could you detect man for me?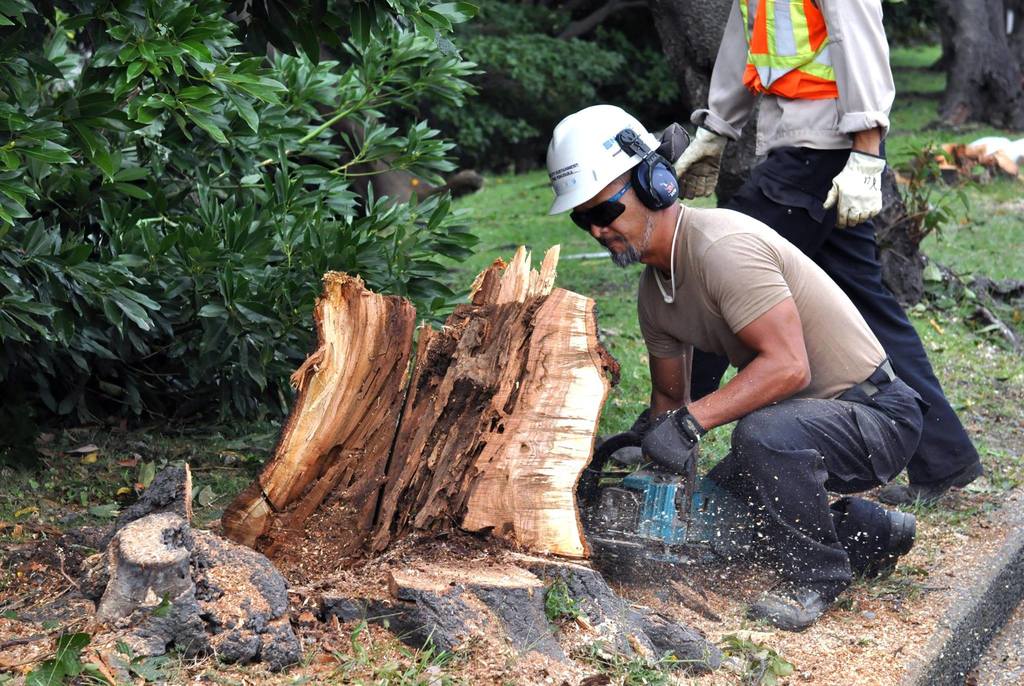
Detection result: x1=591, y1=0, x2=985, y2=510.
